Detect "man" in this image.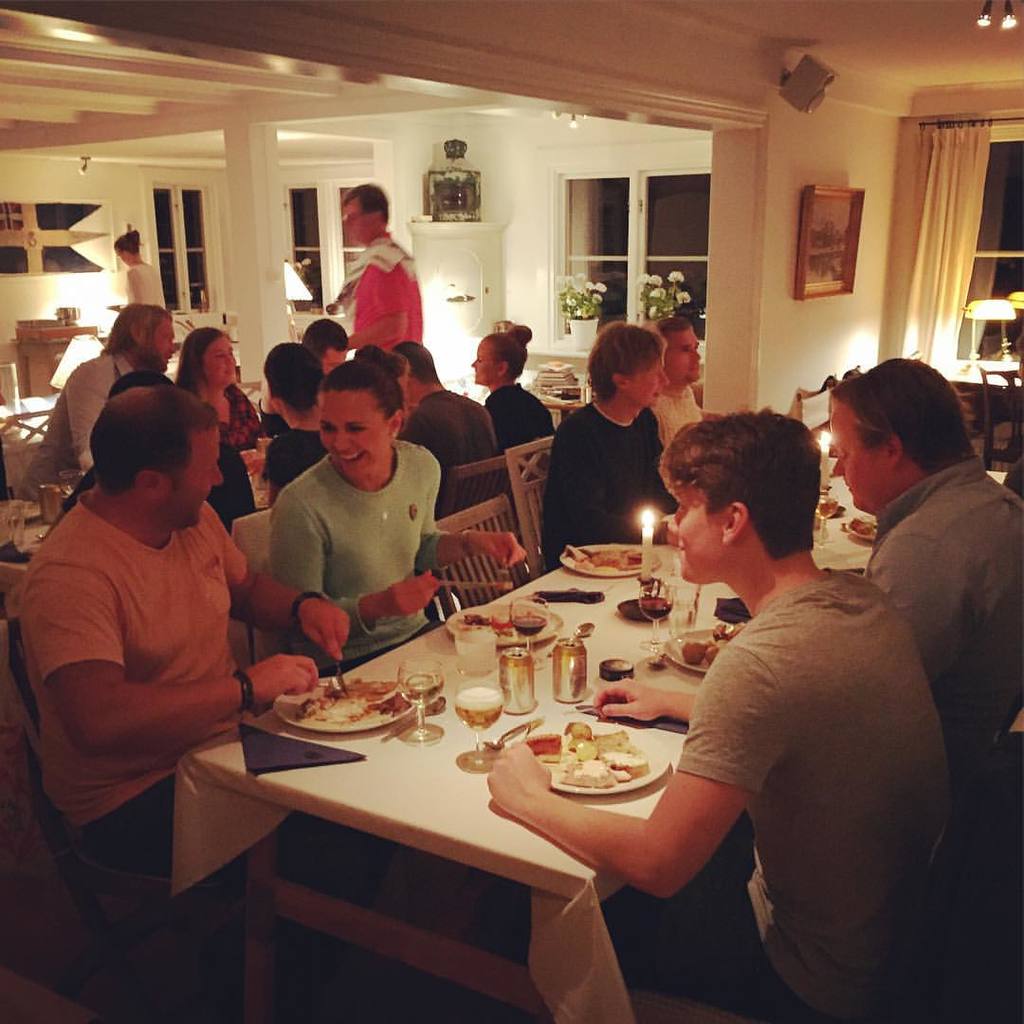
Detection: Rect(821, 357, 1023, 742).
